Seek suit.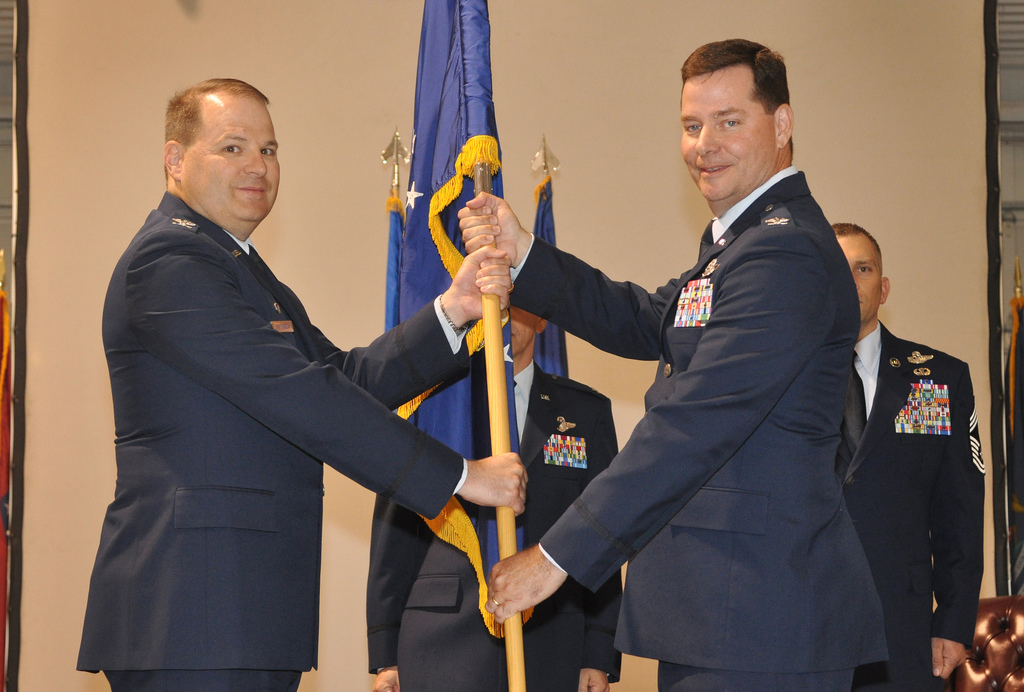
[left=833, top=321, right=988, bottom=691].
